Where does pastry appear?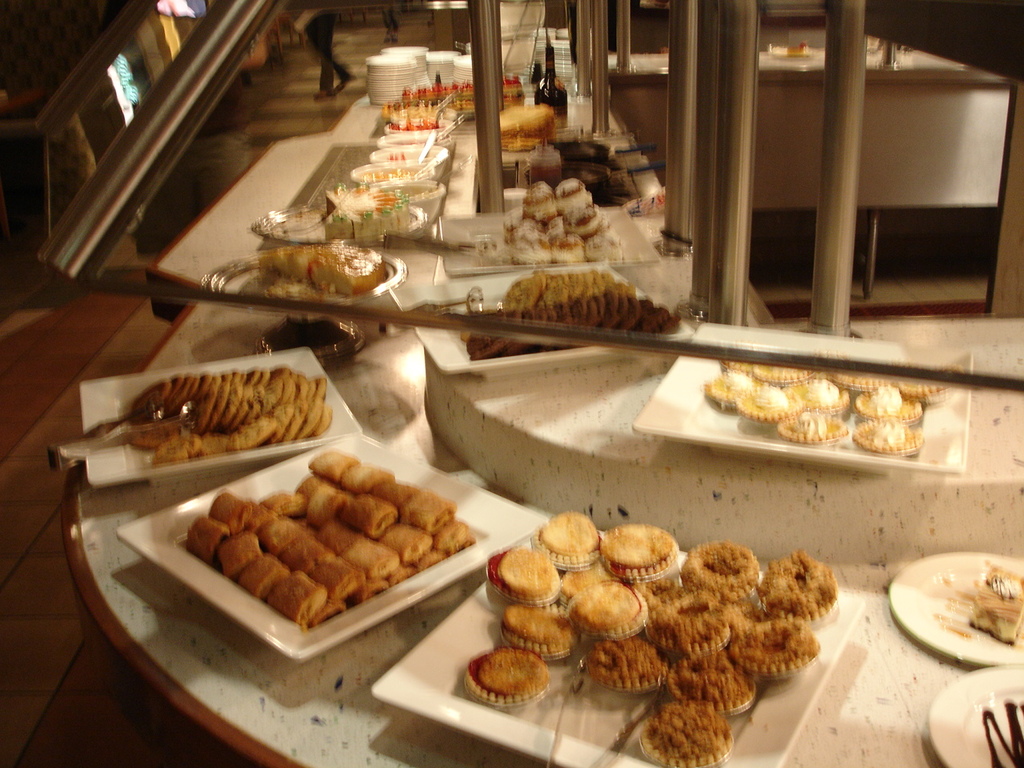
Appears at bbox=[898, 381, 955, 400].
